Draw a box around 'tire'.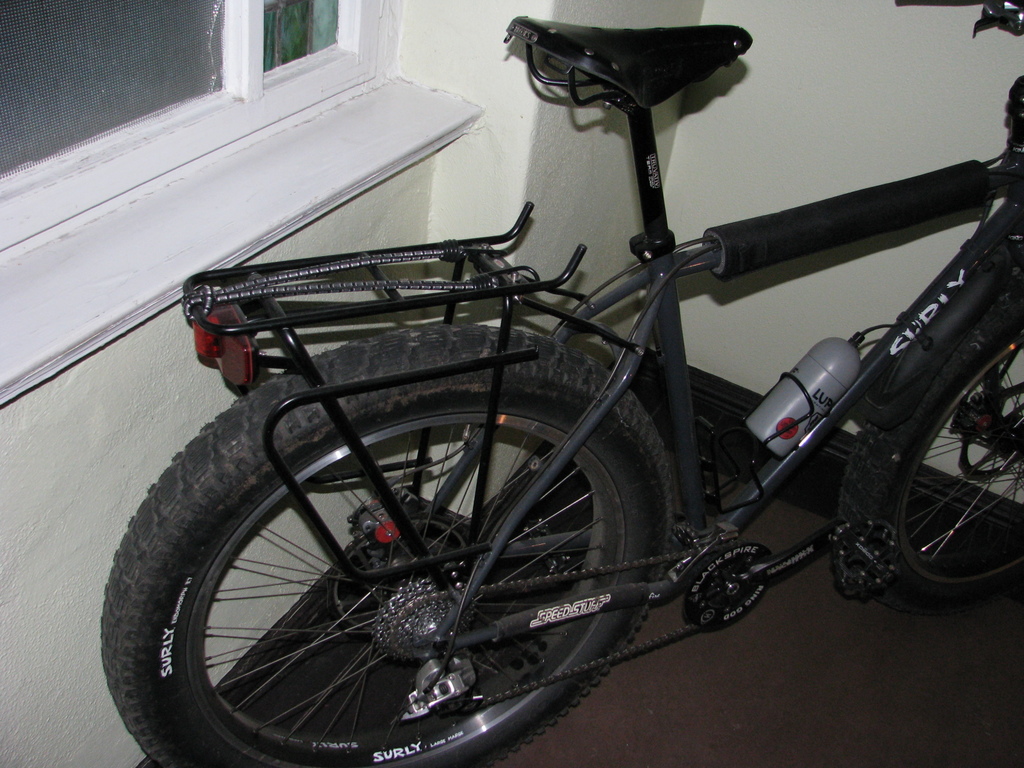
l=99, t=376, r=675, b=756.
